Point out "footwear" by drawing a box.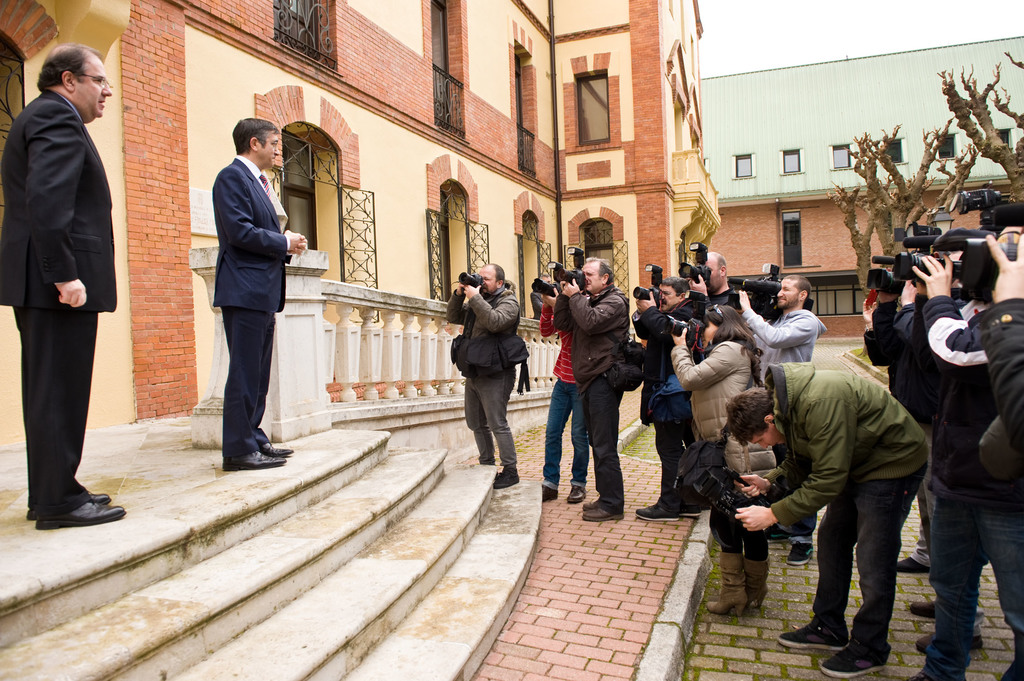
bbox(813, 591, 886, 664).
